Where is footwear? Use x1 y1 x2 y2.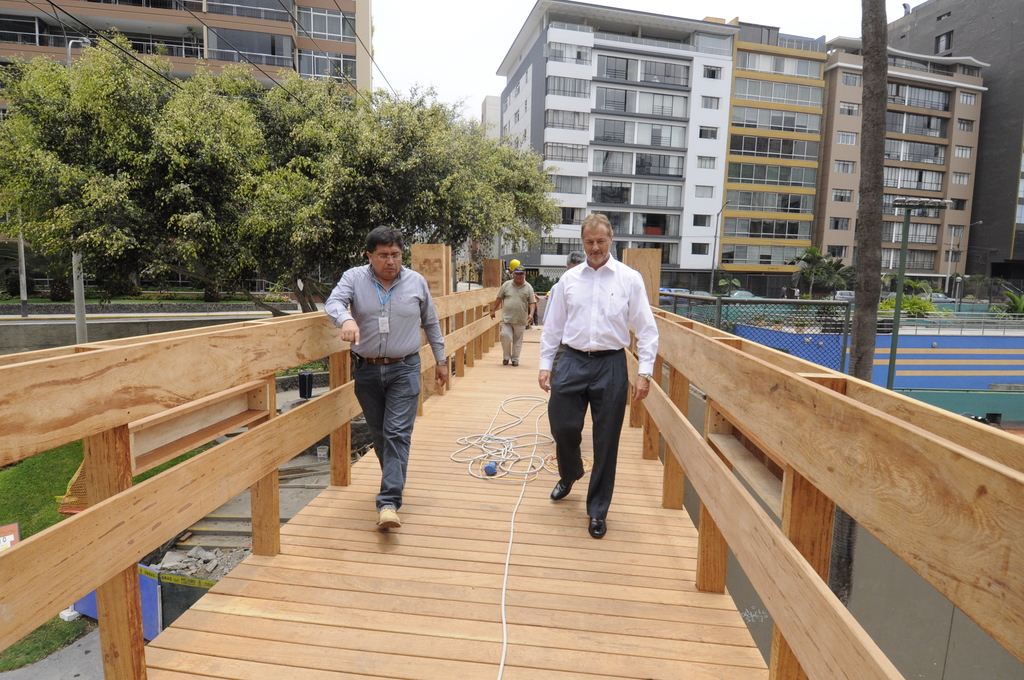
550 469 585 499.
